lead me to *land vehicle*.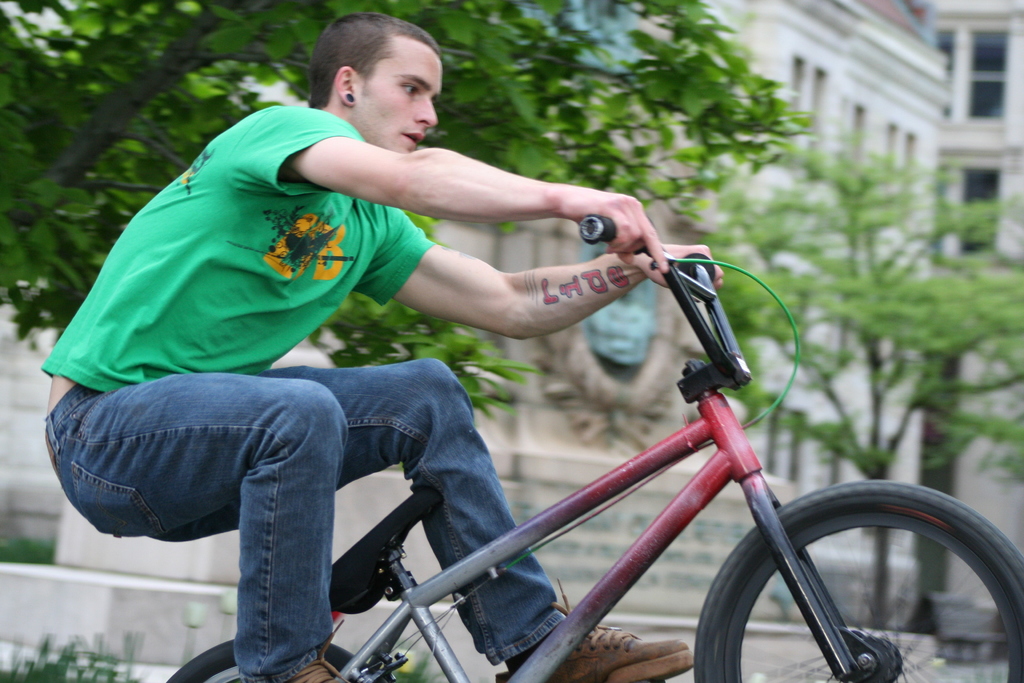
Lead to <region>83, 224, 1023, 682</region>.
